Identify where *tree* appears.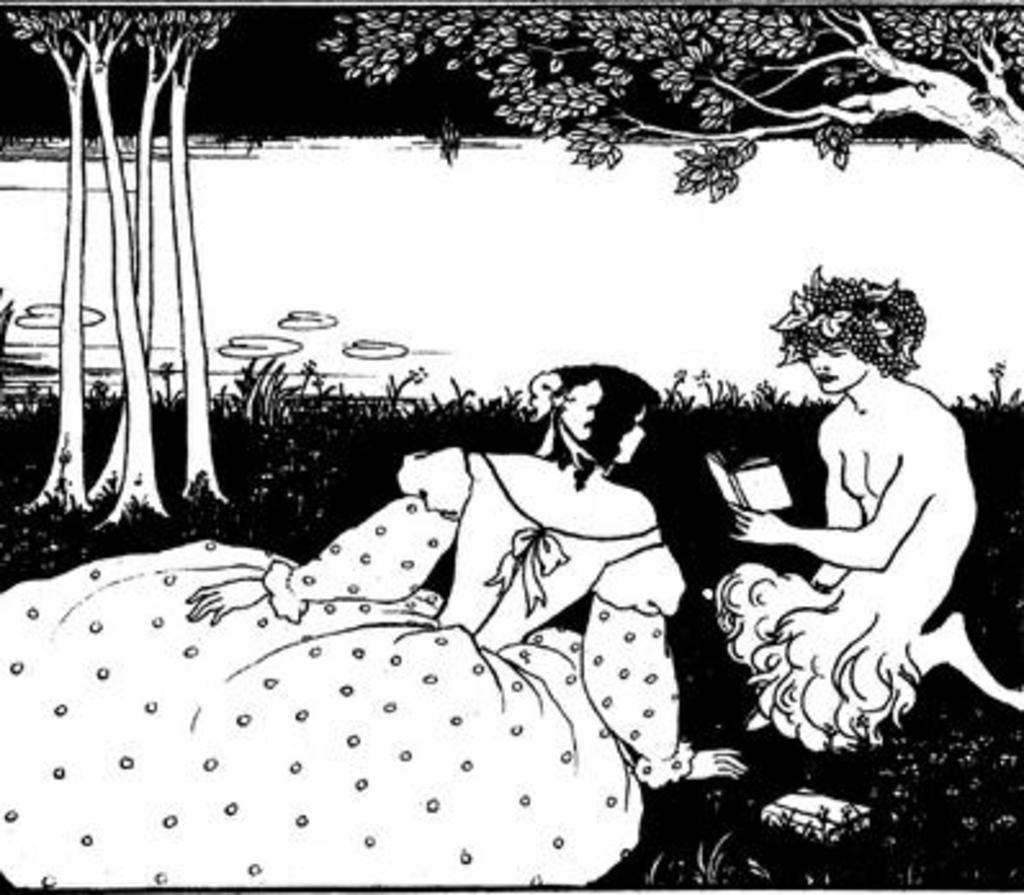
Appears at pyautogui.locateOnScreen(316, 5, 1021, 206).
